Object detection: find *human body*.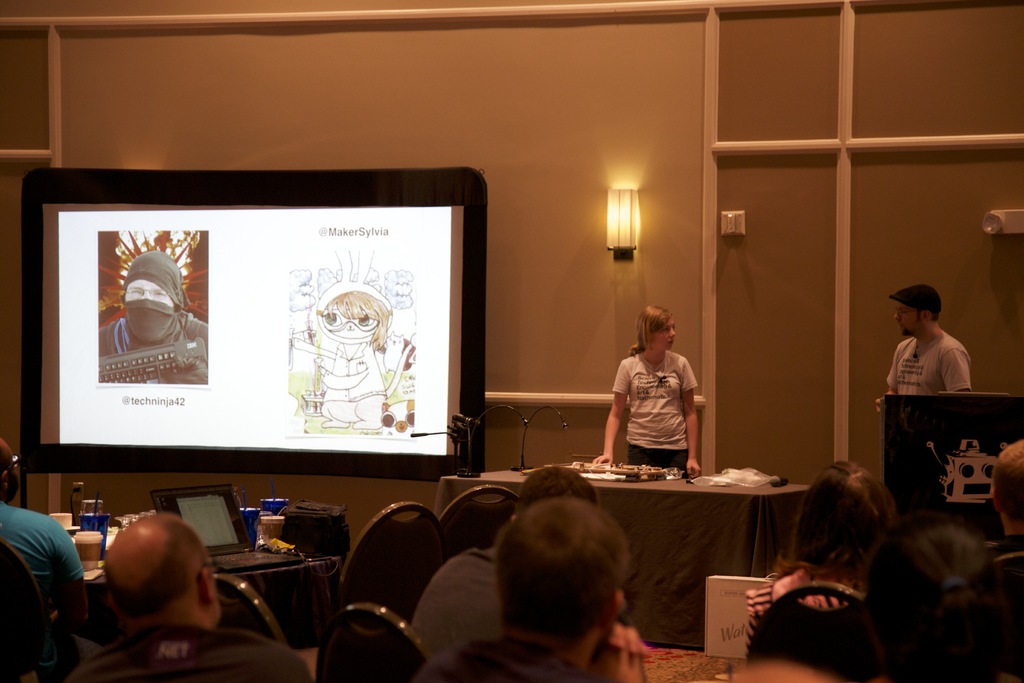
293 244 426 432.
